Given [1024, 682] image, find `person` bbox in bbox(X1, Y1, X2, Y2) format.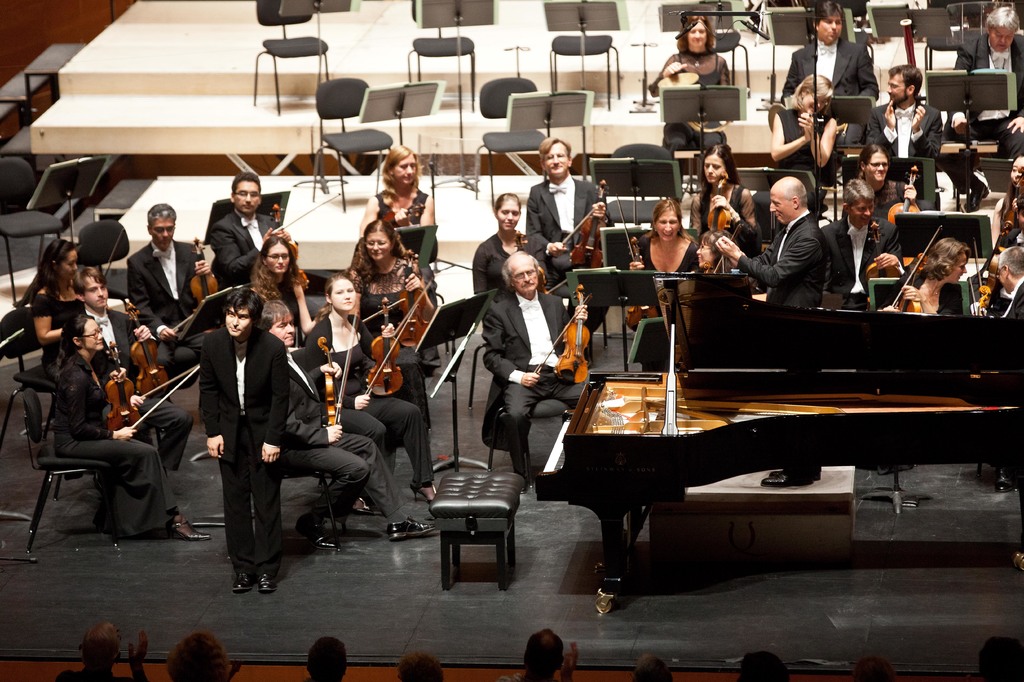
bbox(775, 76, 843, 166).
